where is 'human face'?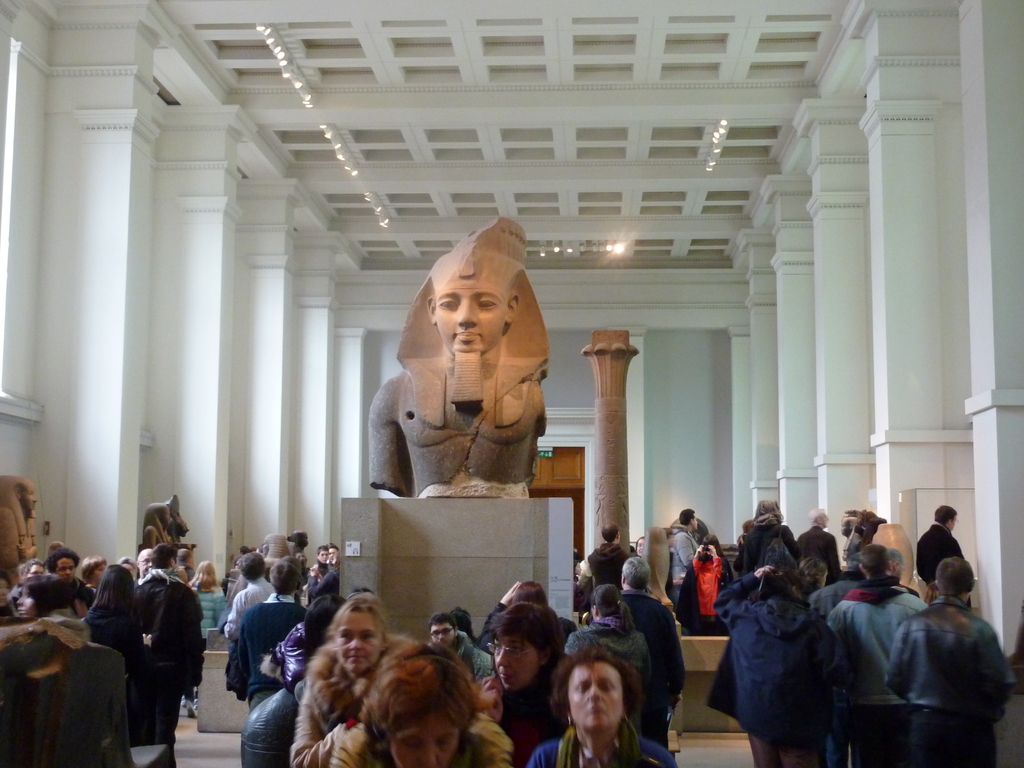
<region>93, 560, 108, 582</region>.
